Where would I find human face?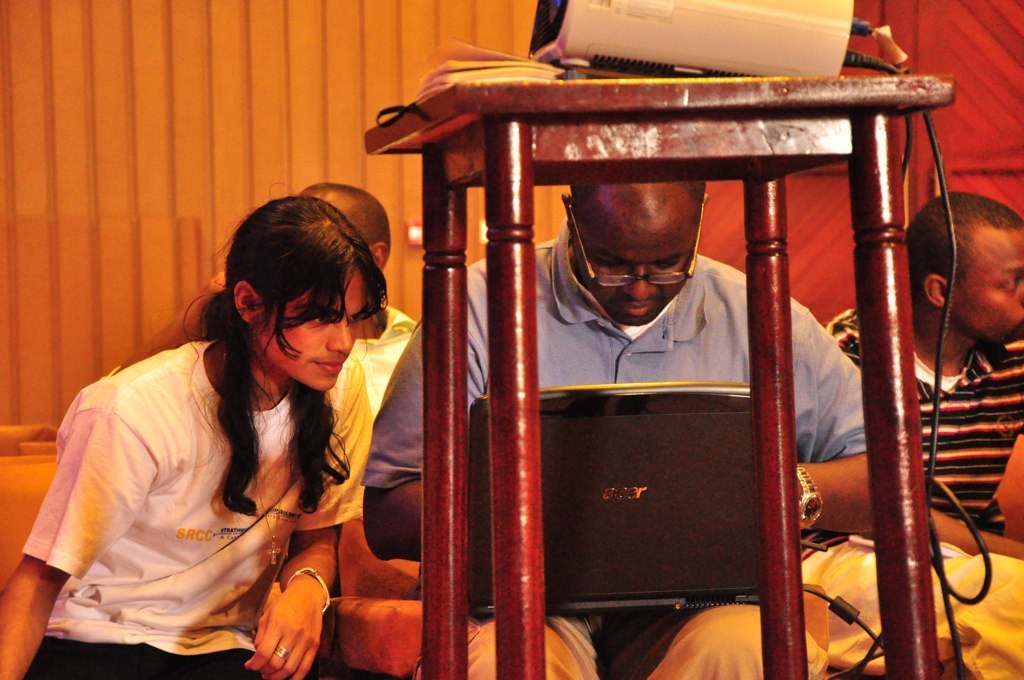
At [573, 211, 694, 324].
